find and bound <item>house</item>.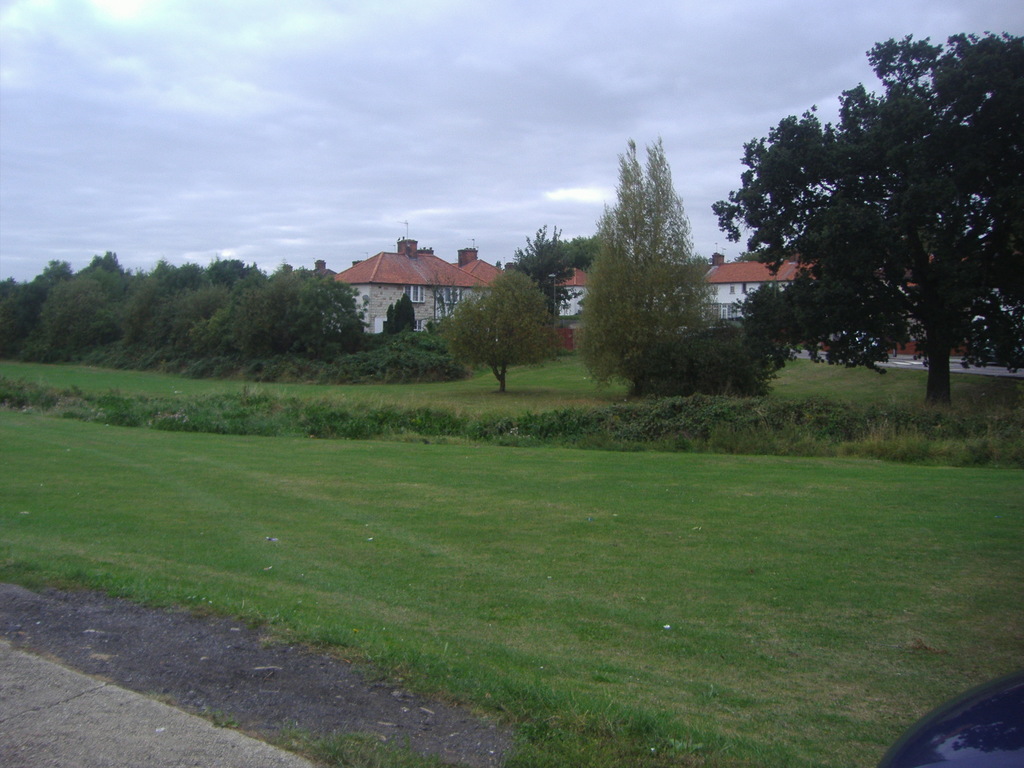
Bound: 671, 248, 819, 329.
